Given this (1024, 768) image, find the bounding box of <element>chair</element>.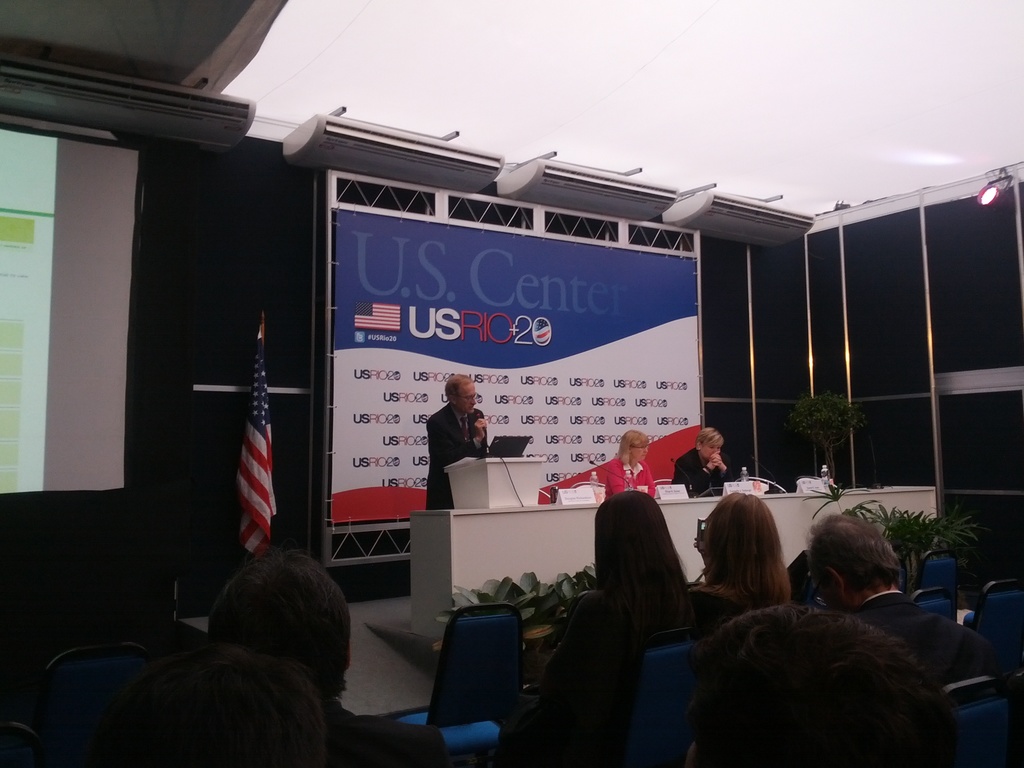
(428, 606, 524, 748).
